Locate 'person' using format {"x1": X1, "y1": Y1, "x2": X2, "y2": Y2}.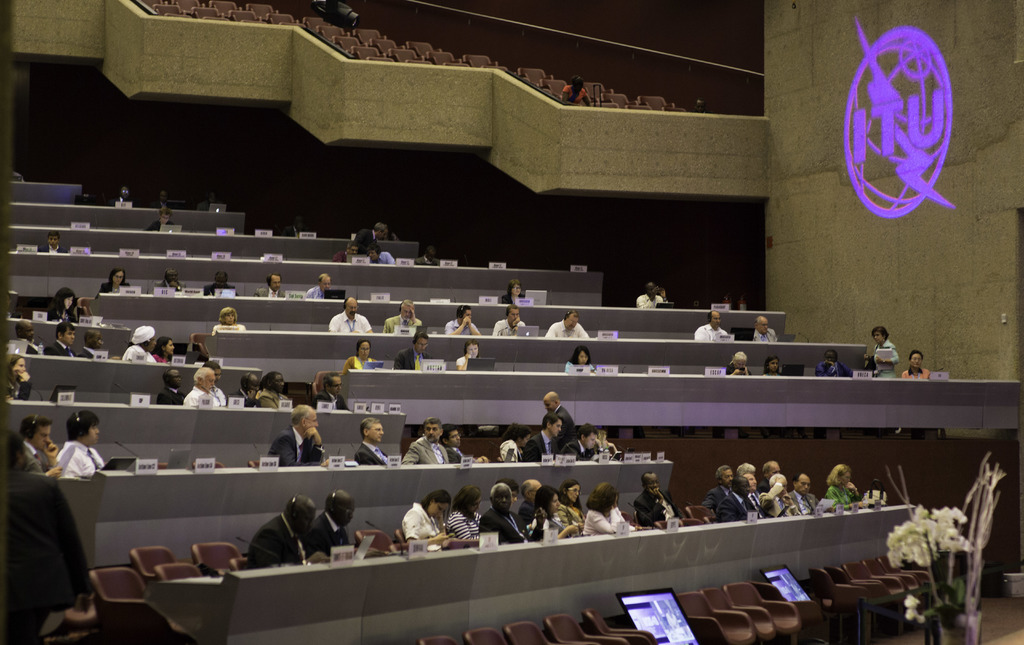
{"x1": 259, "y1": 269, "x2": 285, "y2": 298}.
